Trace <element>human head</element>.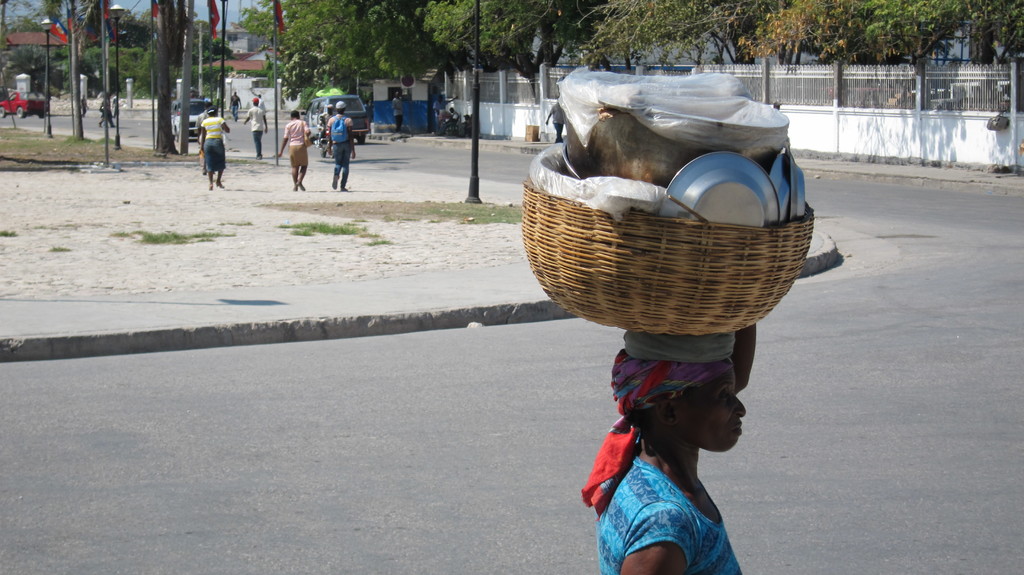
Traced to region(337, 102, 347, 115).
